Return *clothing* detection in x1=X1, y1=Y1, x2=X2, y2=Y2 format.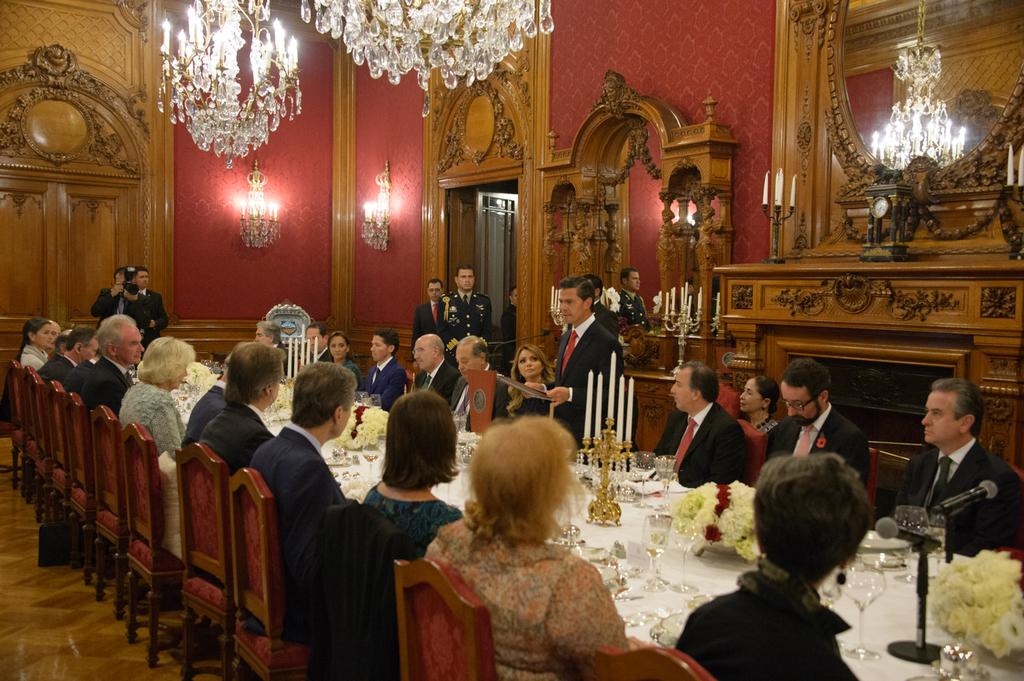
x1=44, y1=344, x2=85, y2=396.
